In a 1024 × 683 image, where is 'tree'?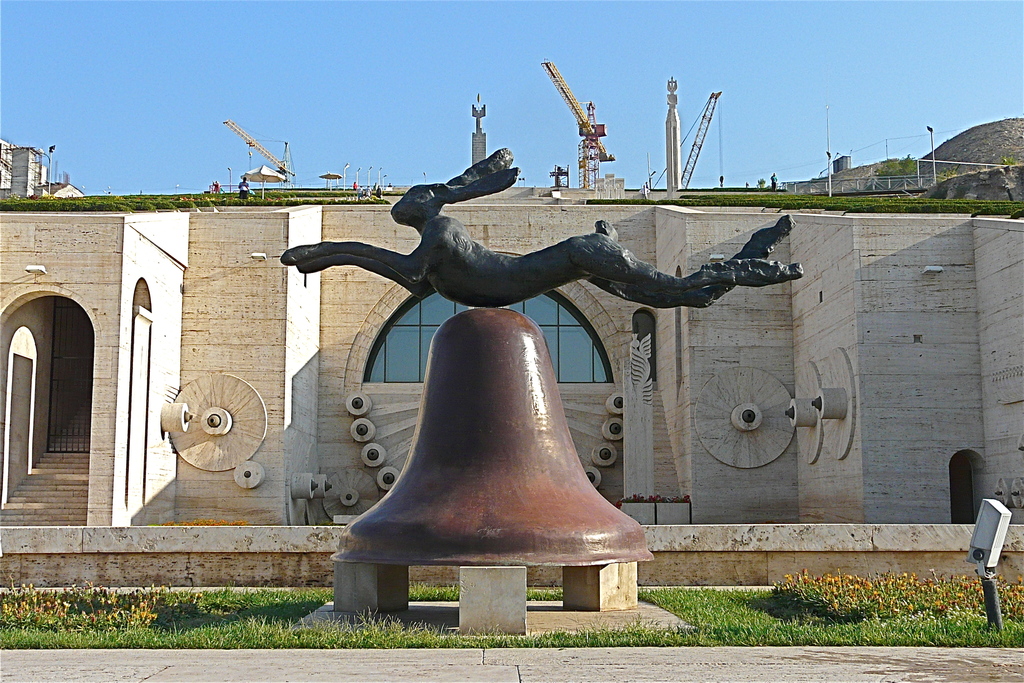
<box>876,152,929,173</box>.
